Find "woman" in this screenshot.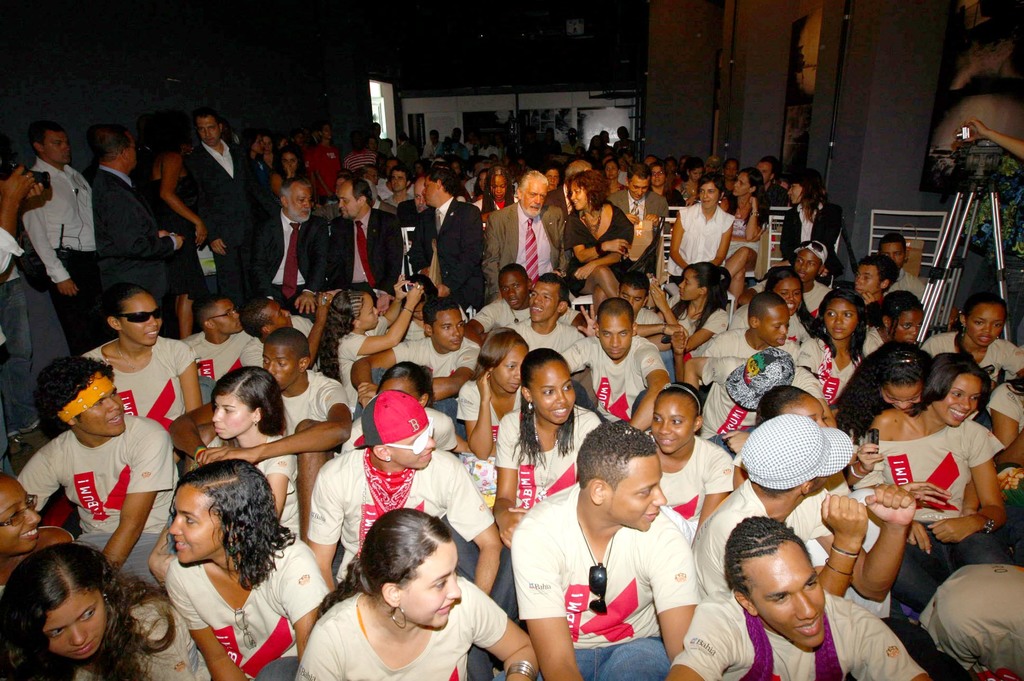
The bounding box for "woman" is <bbox>241, 128, 270, 178</bbox>.
